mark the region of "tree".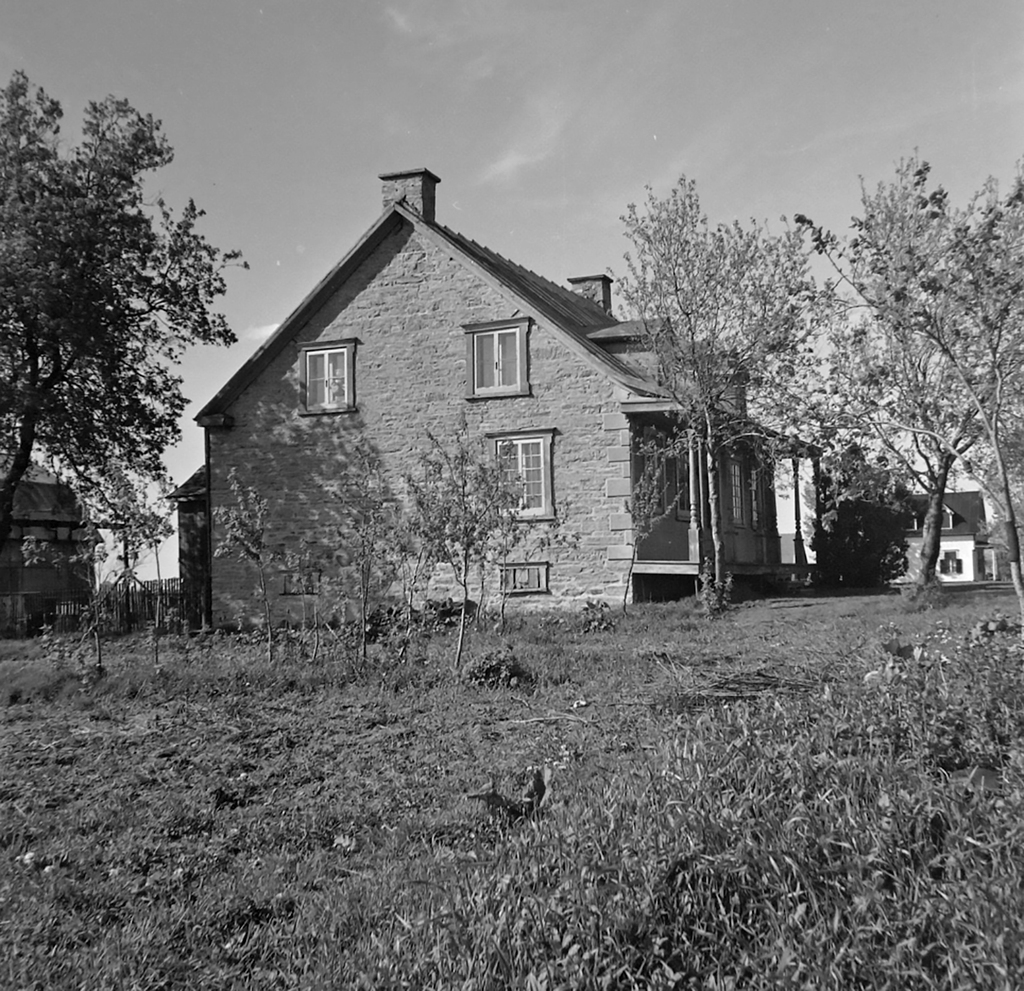
Region: select_region(592, 168, 867, 610).
